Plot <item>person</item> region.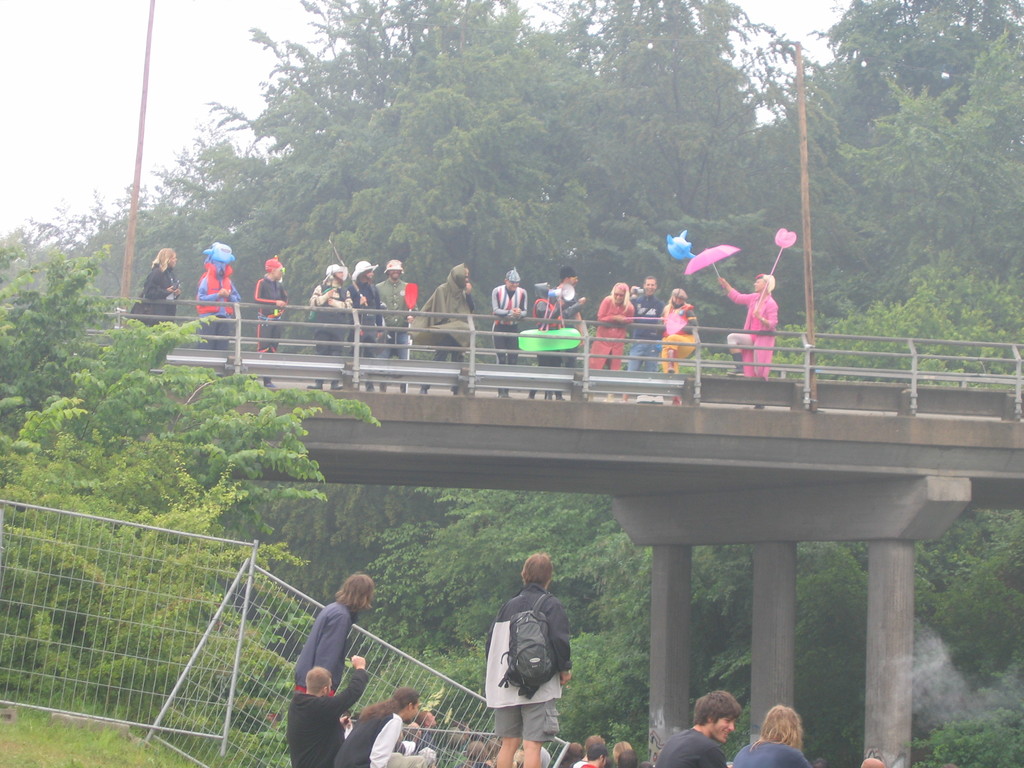
Plotted at [x1=134, y1=245, x2=172, y2=348].
